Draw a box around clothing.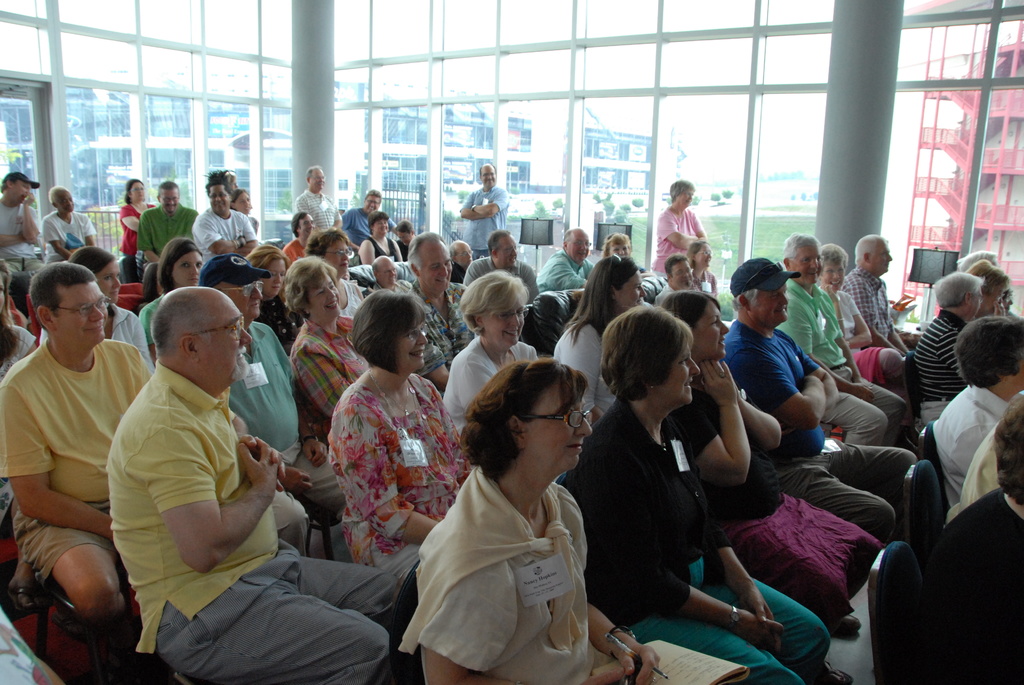
pyautogui.locateOnScreen(402, 446, 600, 683).
